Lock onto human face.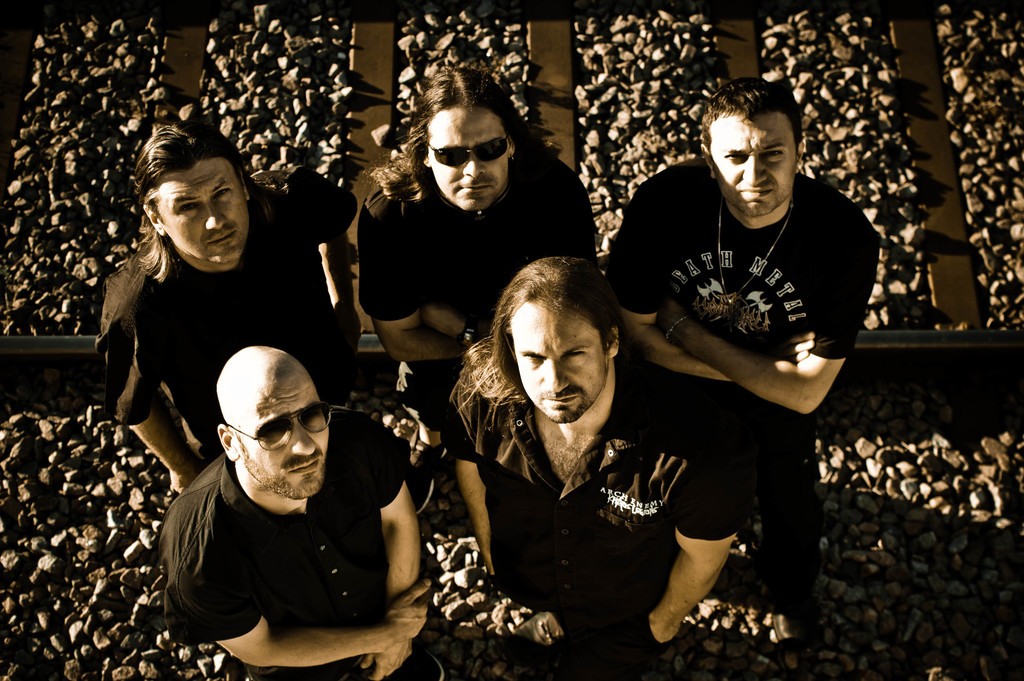
Locked: <box>235,378,328,495</box>.
